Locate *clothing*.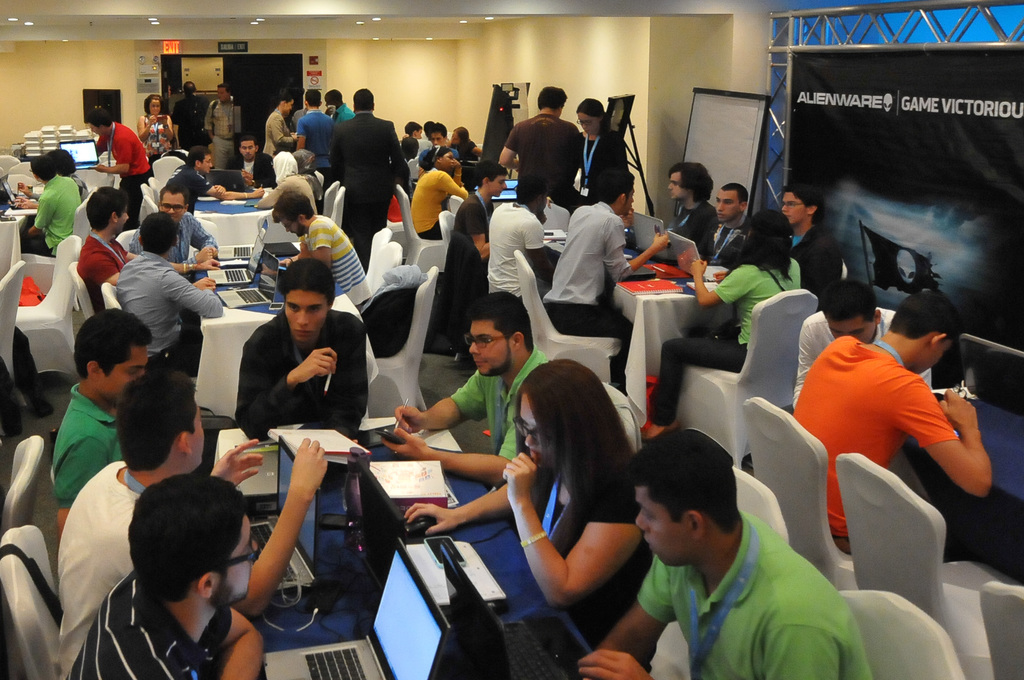
Bounding box: x1=239 y1=308 x2=372 y2=435.
